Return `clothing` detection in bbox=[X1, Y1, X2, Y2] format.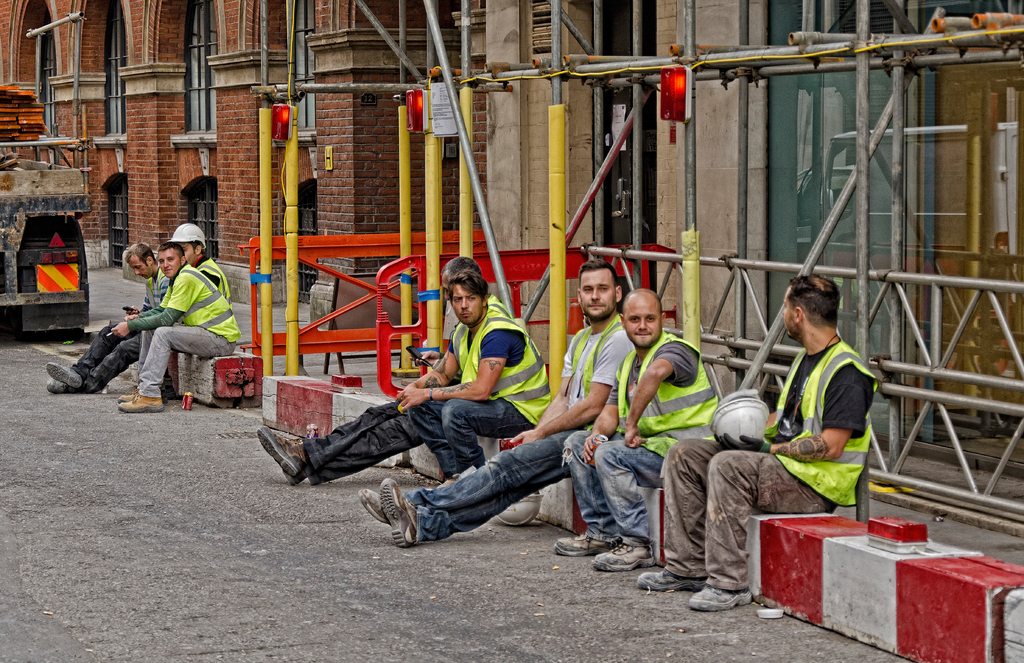
bbox=[557, 332, 719, 548].
